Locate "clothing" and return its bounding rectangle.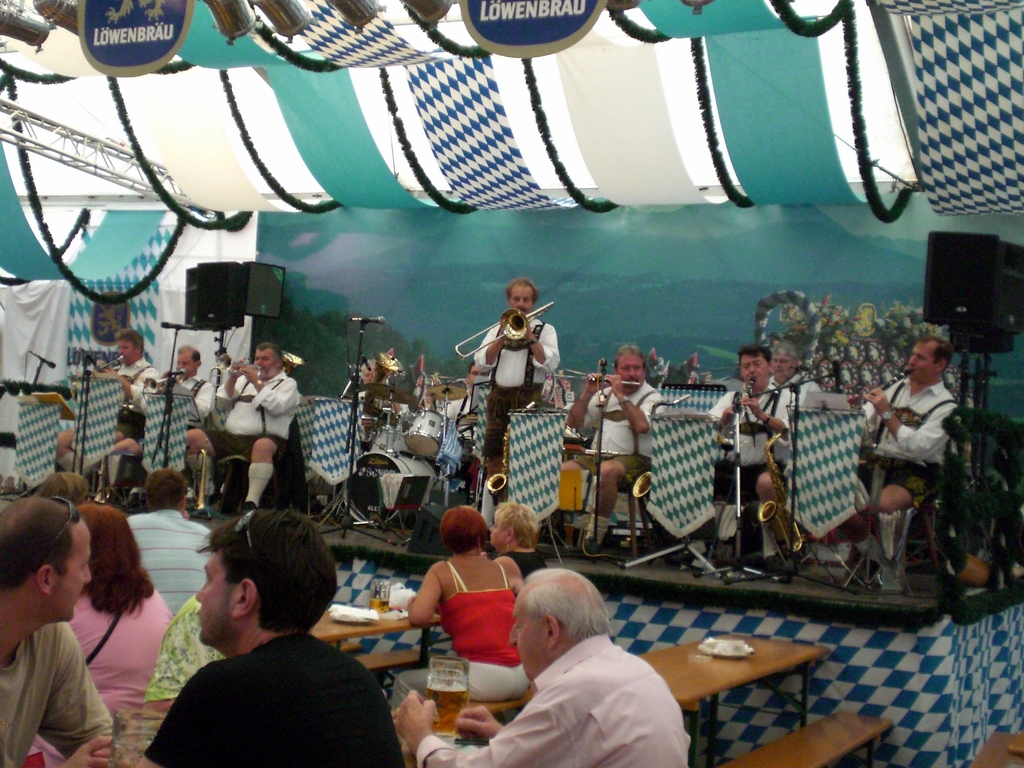
select_region(473, 316, 560, 463).
